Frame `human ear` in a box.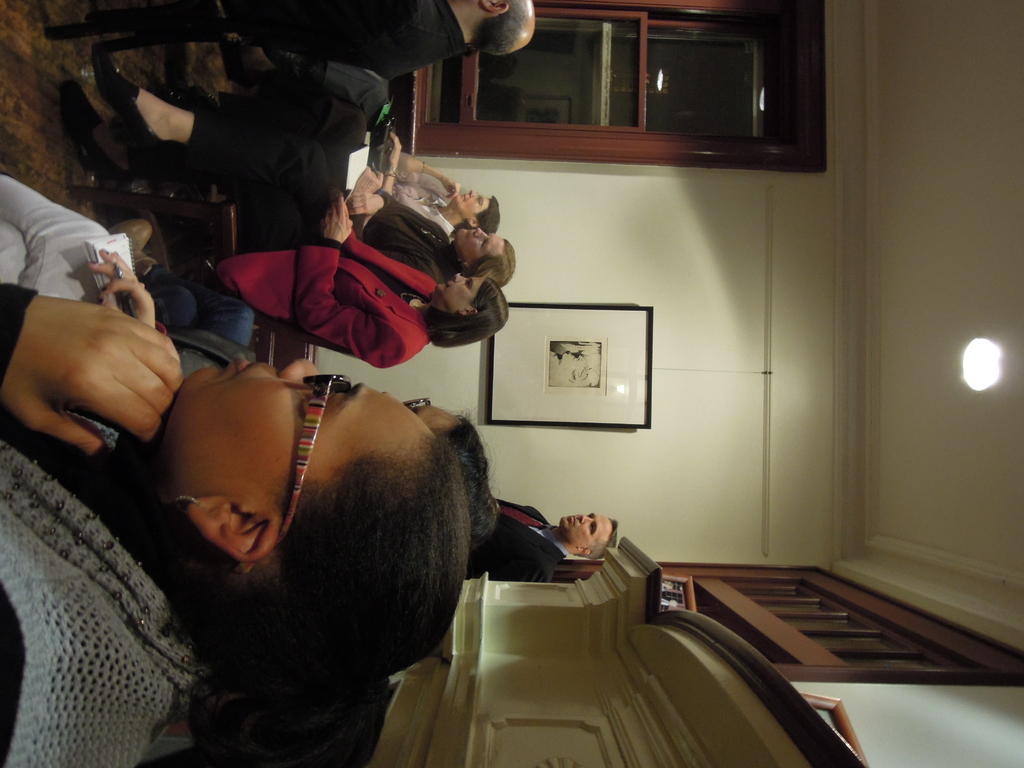
{"x1": 468, "y1": 217, "x2": 477, "y2": 227}.
